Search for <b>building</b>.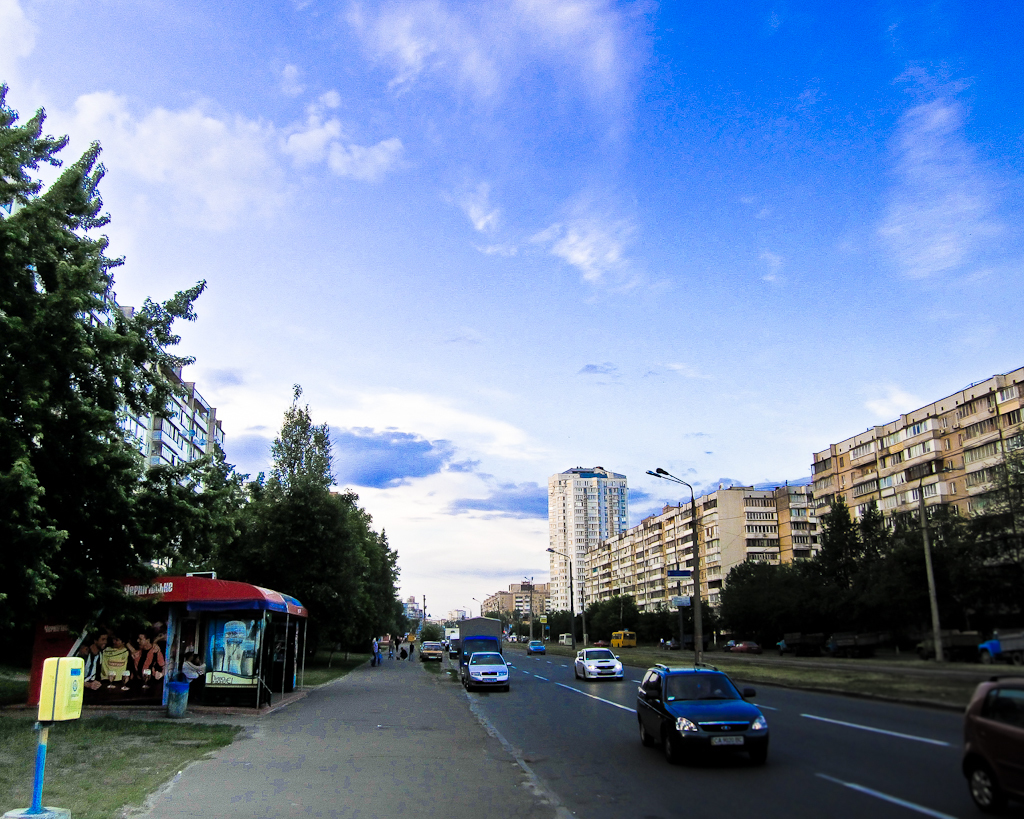
Found at <box>0,175,233,523</box>.
